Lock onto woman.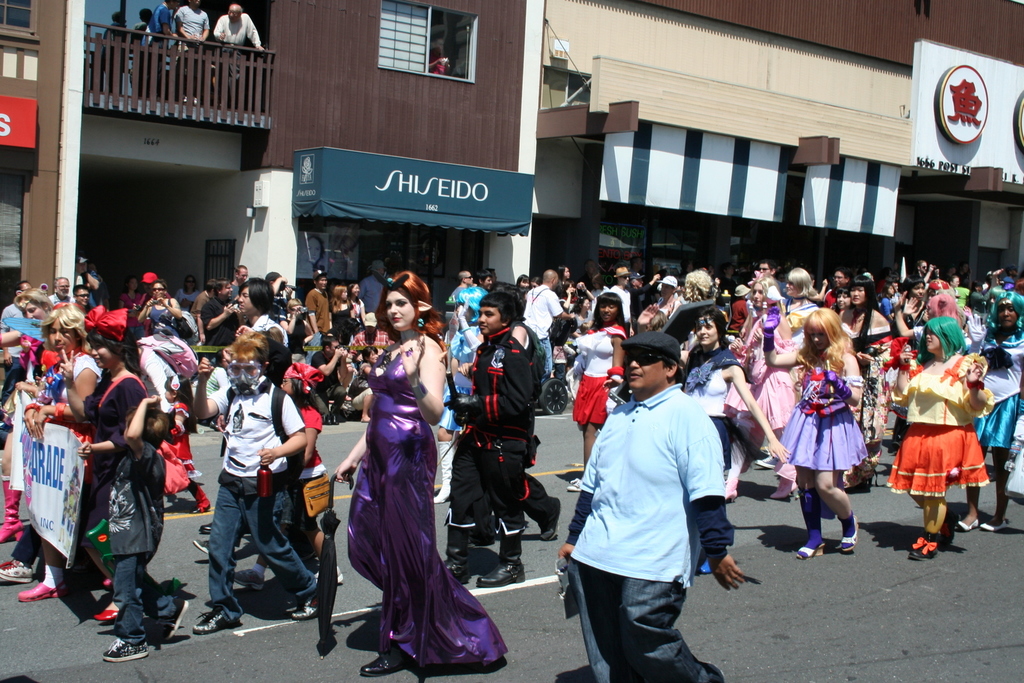
Locked: BBox(552, 261, 573, 301).
